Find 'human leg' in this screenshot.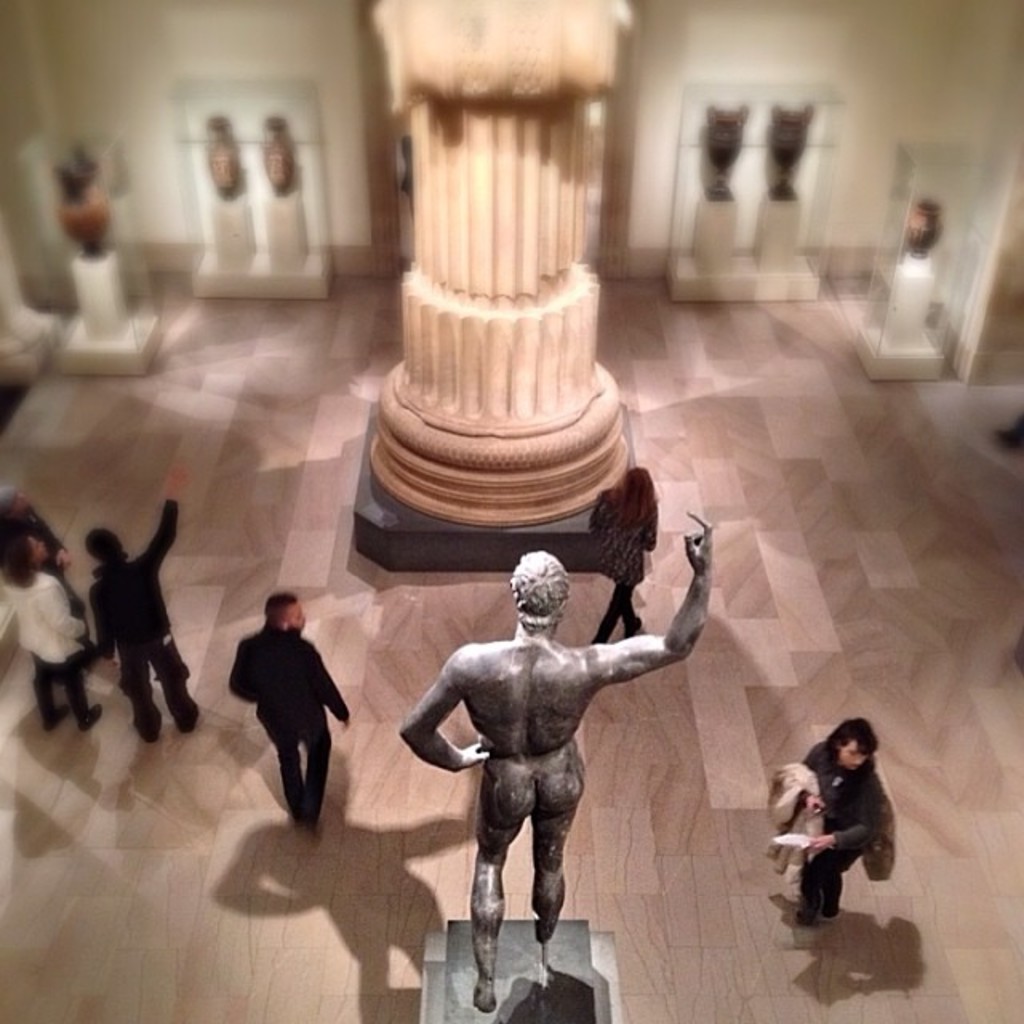
The bounding box for 'human leg' is <region>797, 858, 834, 915</region>.
